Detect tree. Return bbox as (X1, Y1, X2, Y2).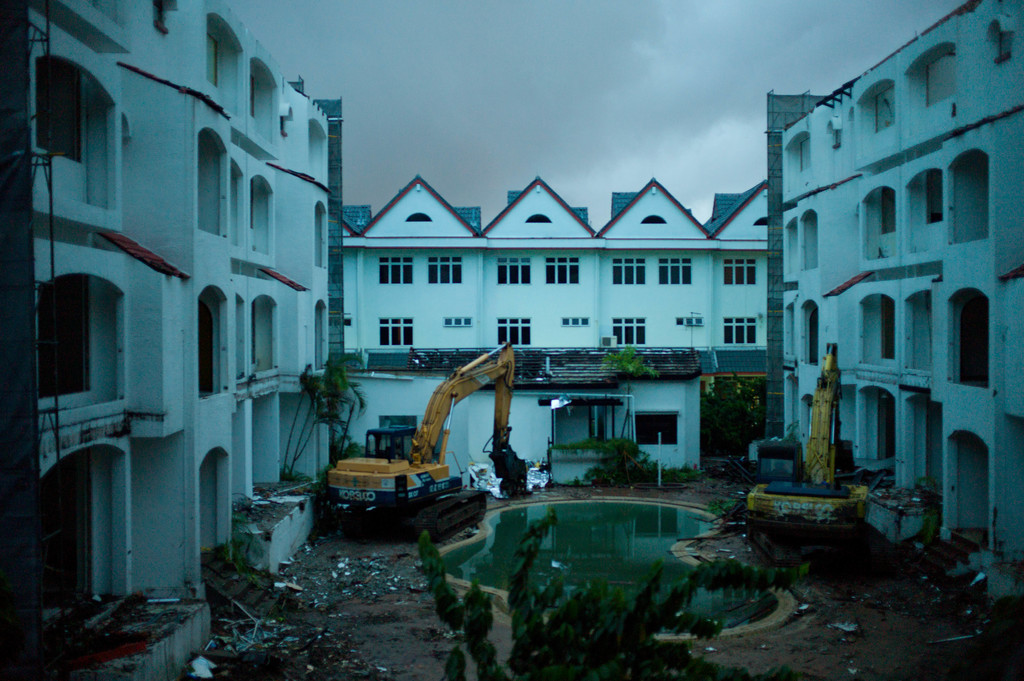
(605, 340, 648, 446).
